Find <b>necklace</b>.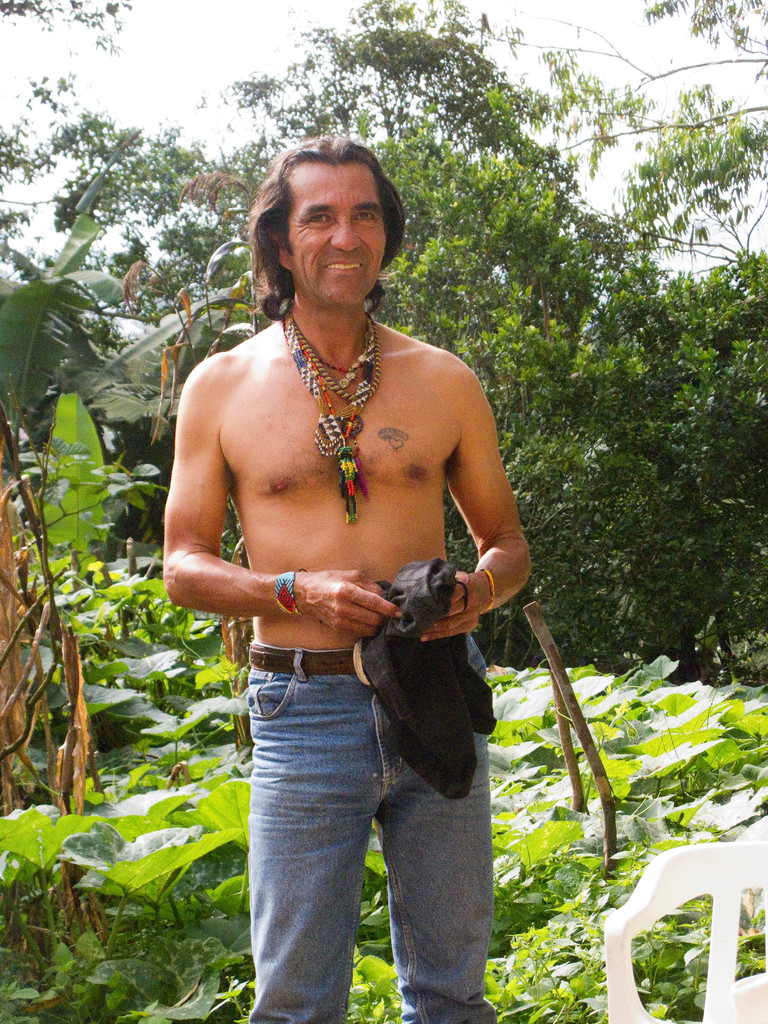
l=280, t=304, r=381, b=405.
